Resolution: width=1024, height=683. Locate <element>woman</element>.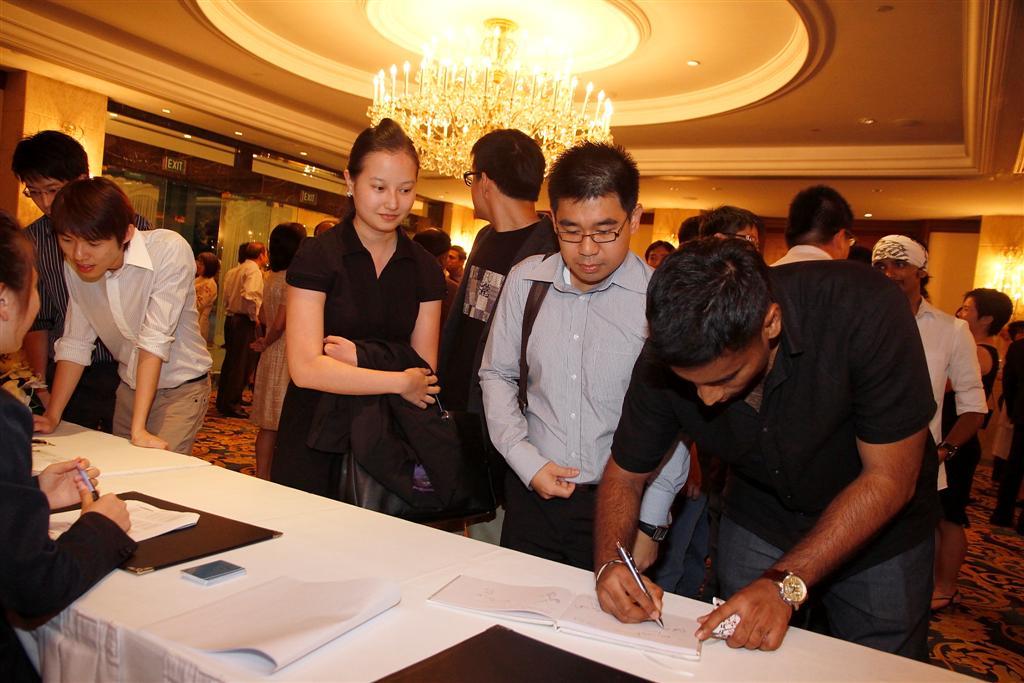
{"x1": 268, "y1": 114, "x2": 447, "y2": 520}.
